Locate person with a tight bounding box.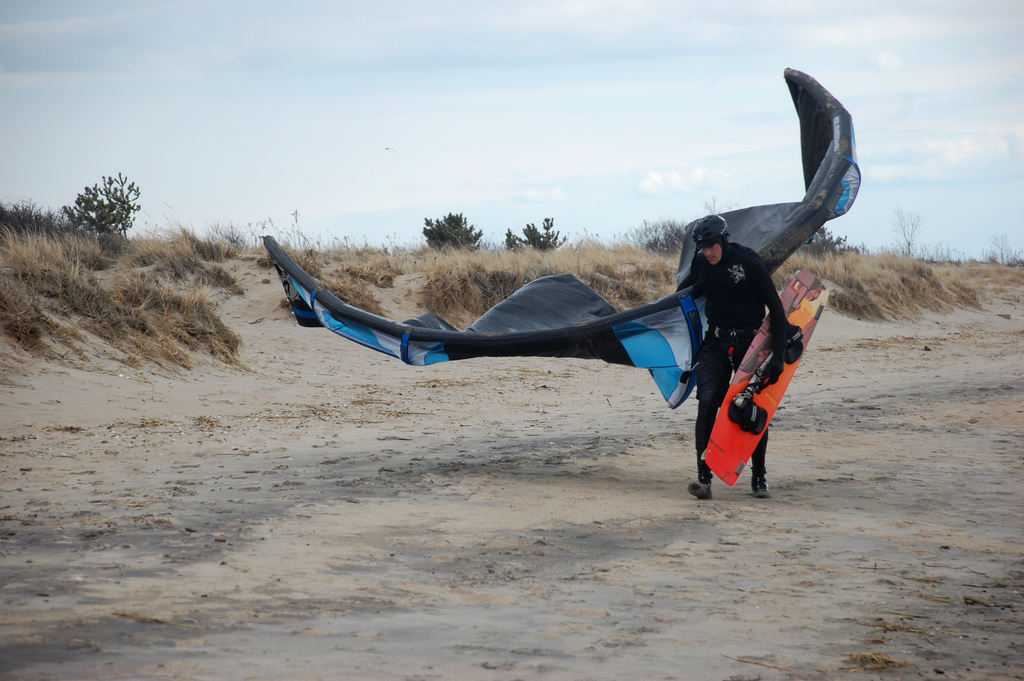
681/174/806/516.
